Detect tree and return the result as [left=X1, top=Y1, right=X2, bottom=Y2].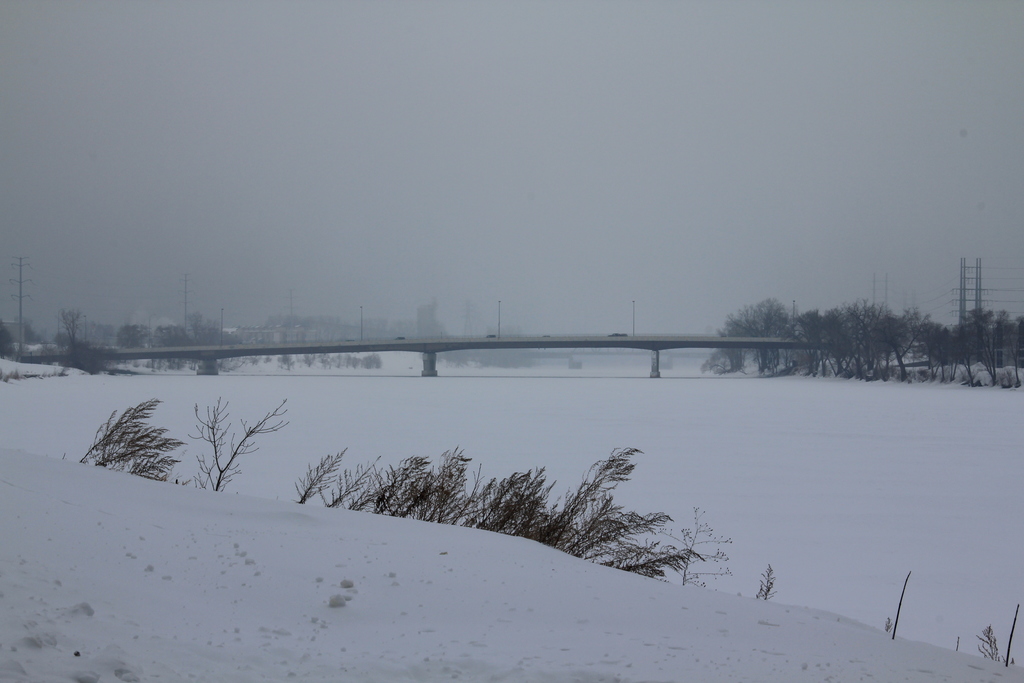
[left=724, top=292, right=815, bottom=365].
